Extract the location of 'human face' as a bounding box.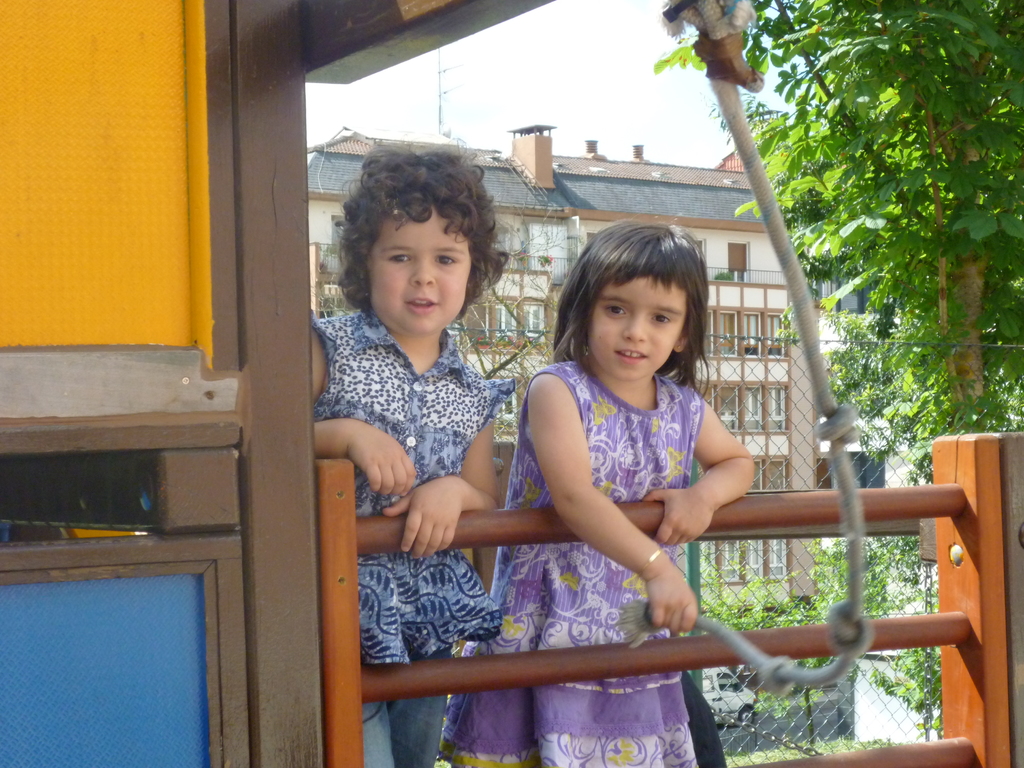
box=[590, 278, 683, 378].
